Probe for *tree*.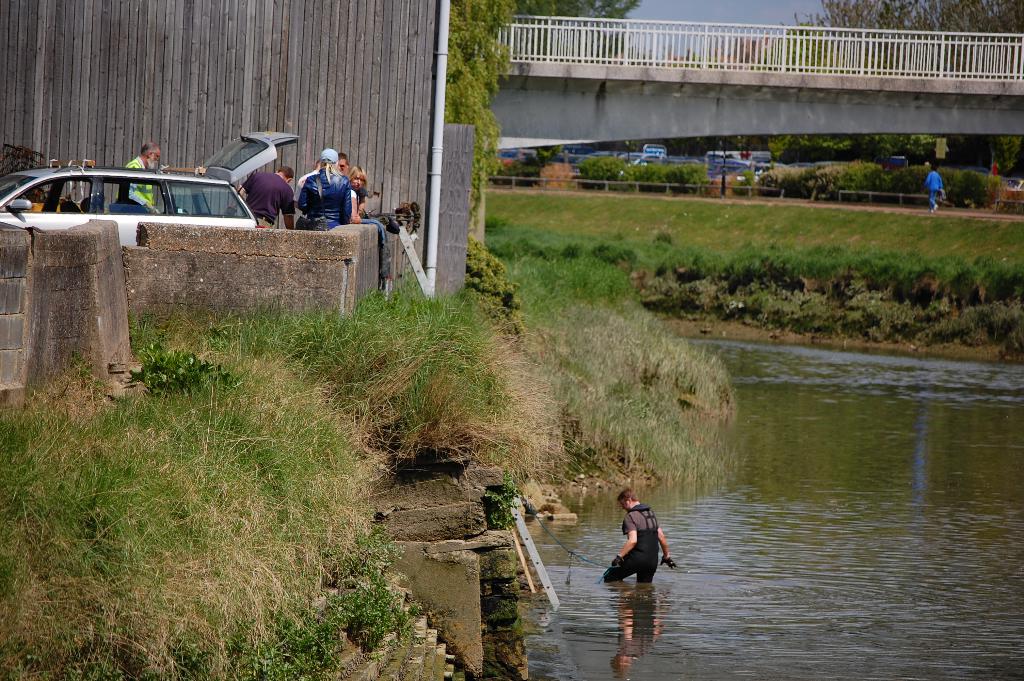
Probe result: 445, 0, 520, 234.
